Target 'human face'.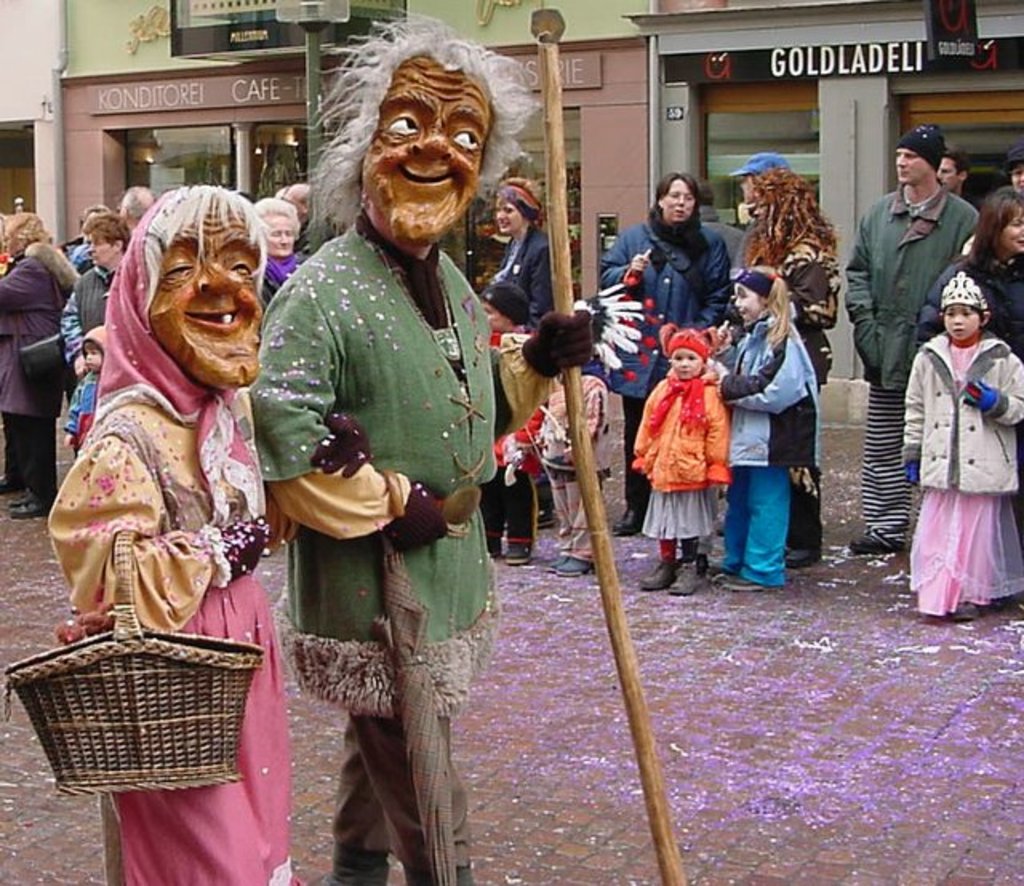
Target region: left=666, top=349, right=704, bottom=381.
